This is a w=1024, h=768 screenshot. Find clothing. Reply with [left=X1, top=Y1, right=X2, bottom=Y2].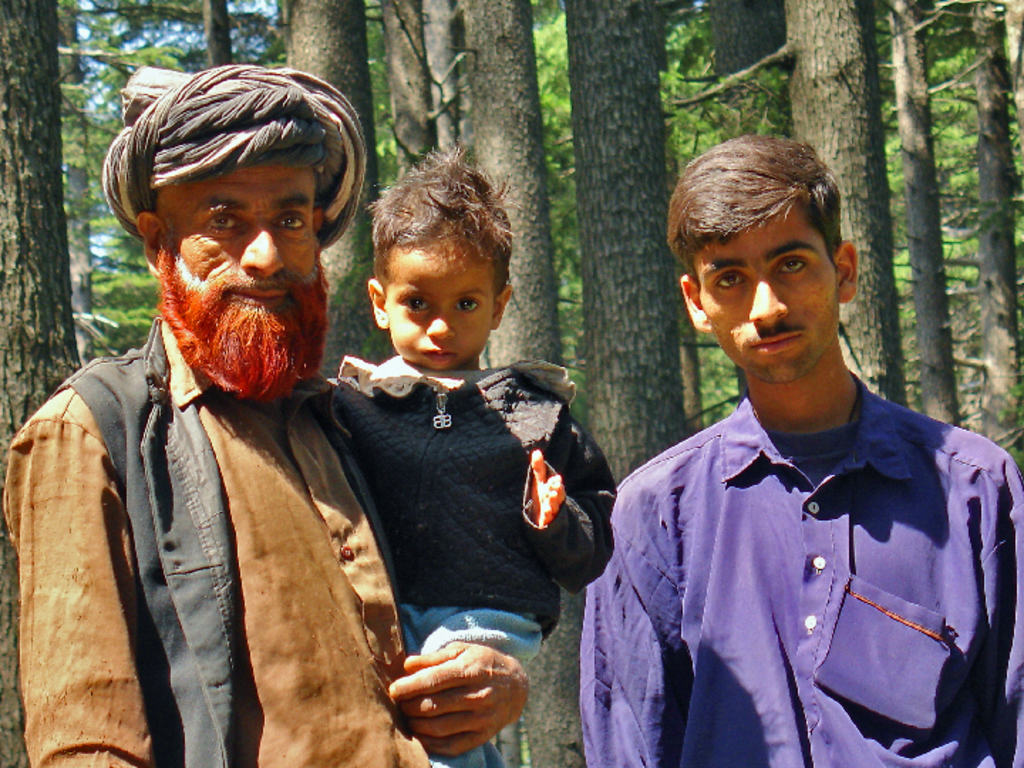
[left=1, top=320, right=458, bottom=767].
